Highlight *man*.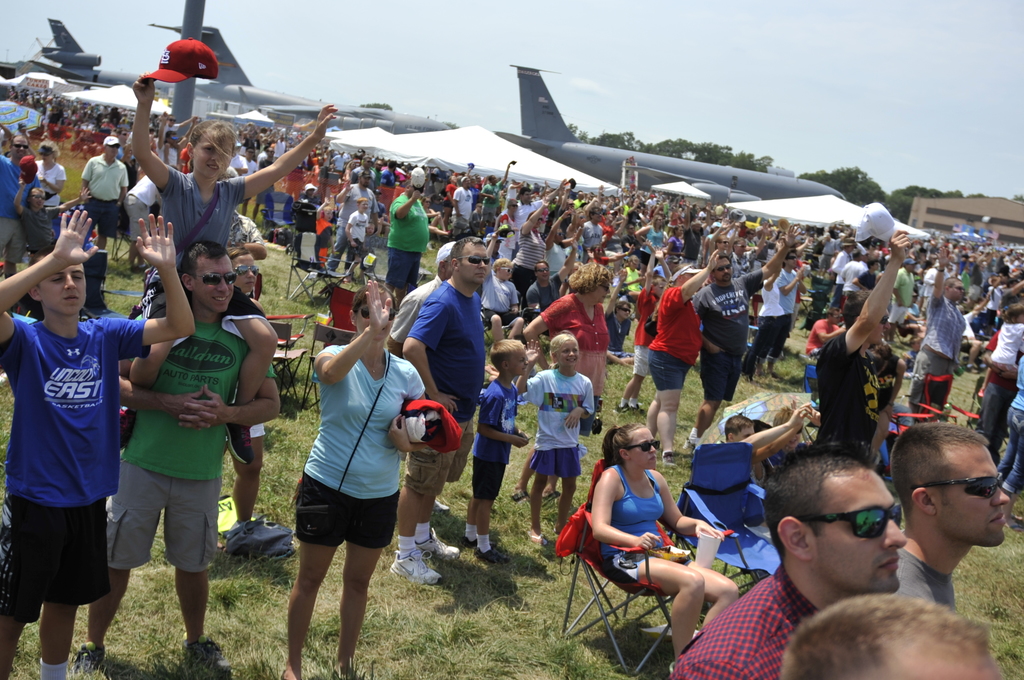
Highlighted region: 396/164/436/298.
